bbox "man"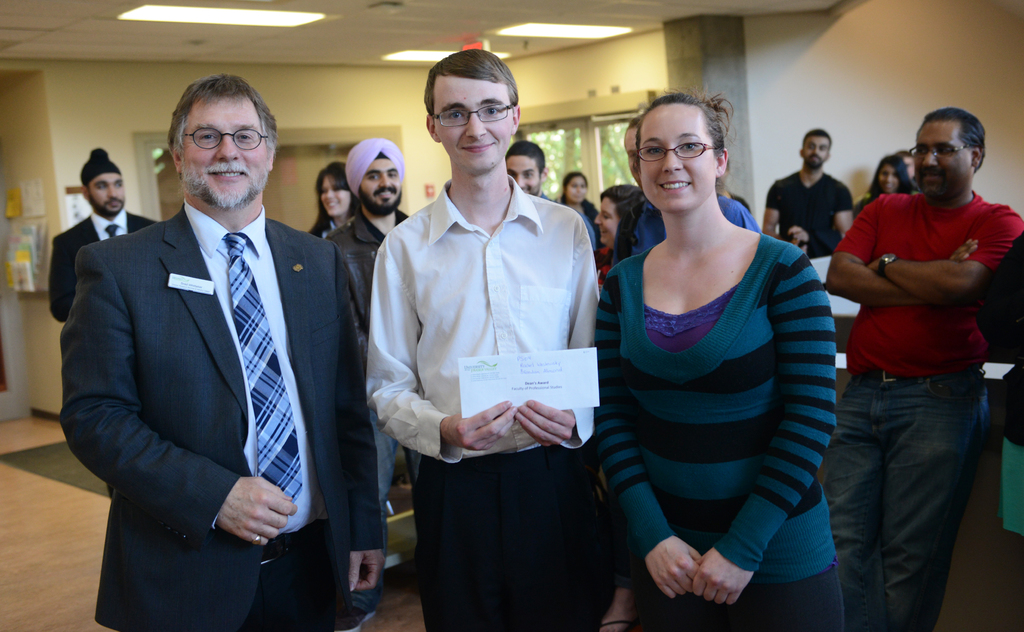
(502, 141, 596, 254)
